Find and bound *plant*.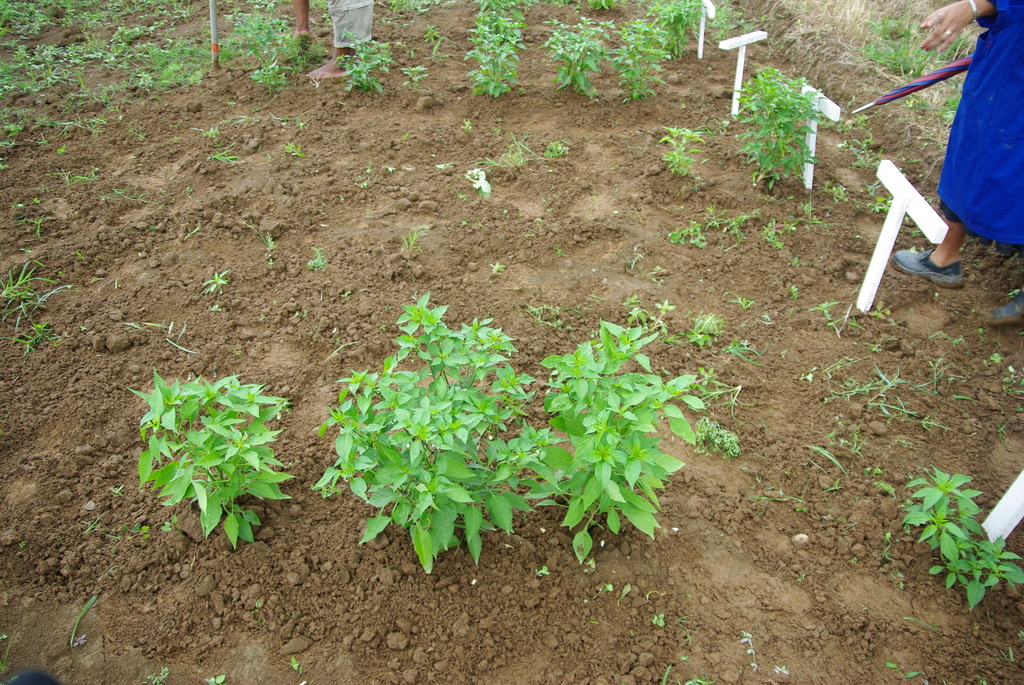
Bound: pyautogui.locateOnScreen(471, 166, 496, 199).
